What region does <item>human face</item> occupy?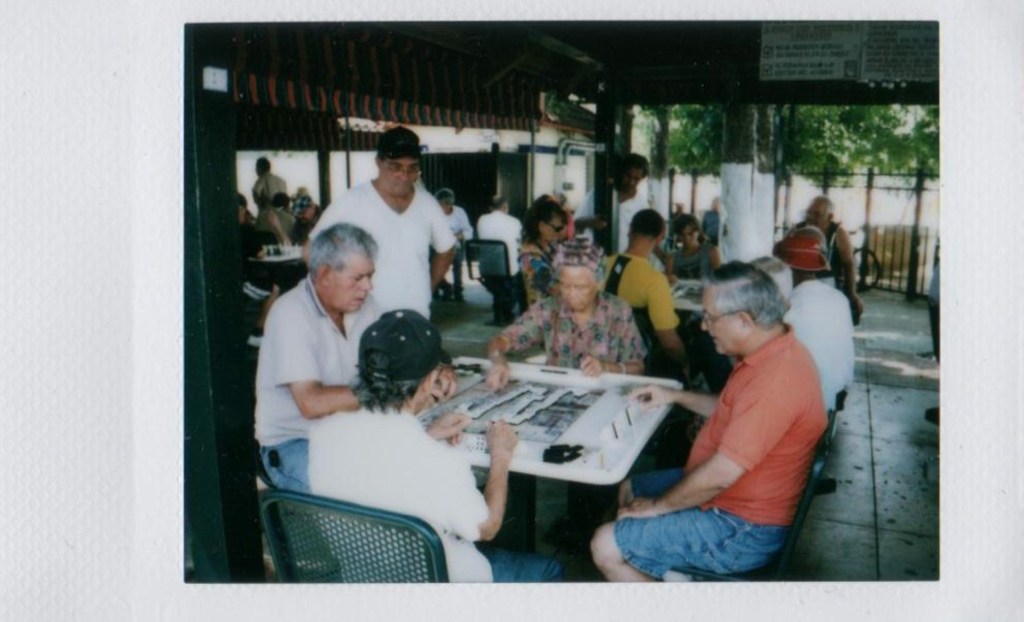
623:164:647:193.
